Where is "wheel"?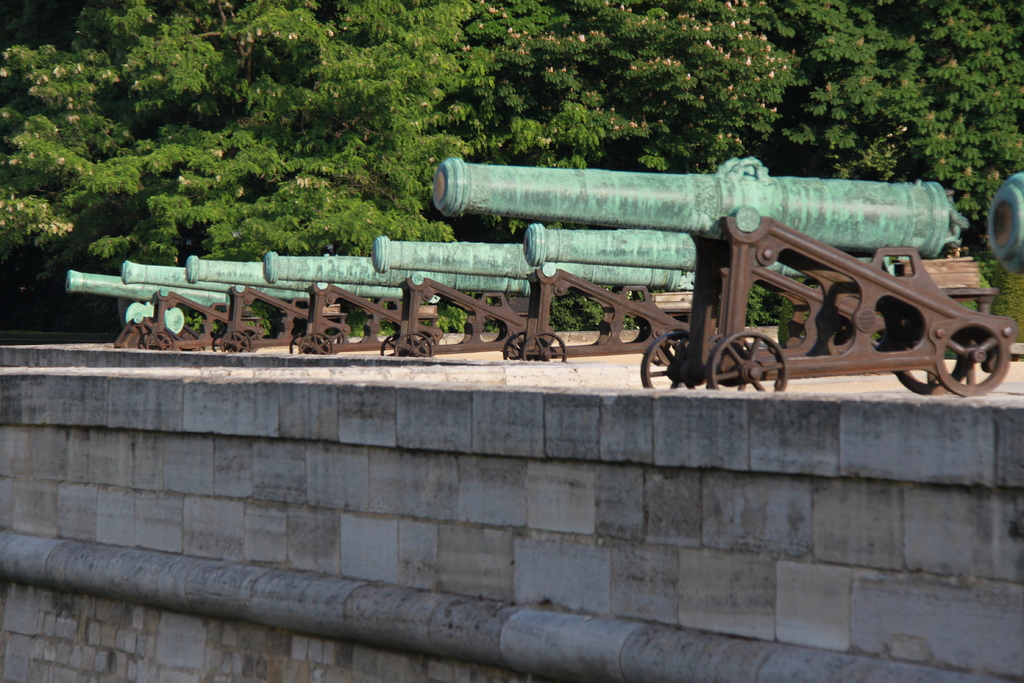
{"left": 703, "top": 327, "right": 792, "bottom": 392}.
